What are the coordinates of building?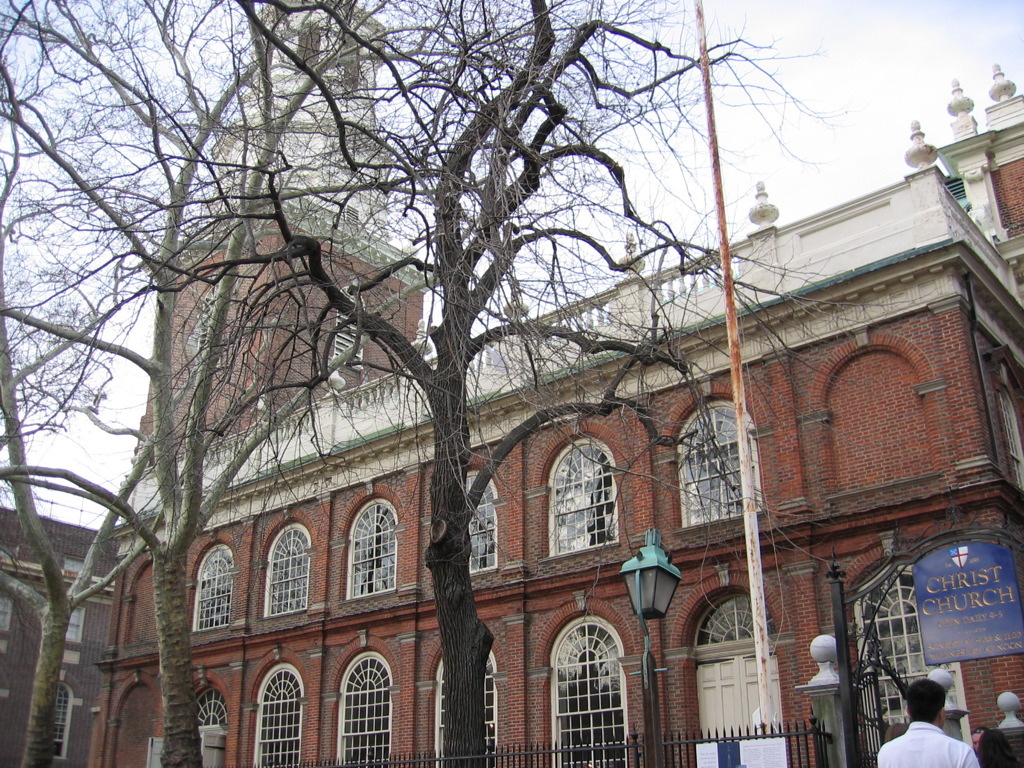
left=88, top=0, right=1023, bottom=767.
